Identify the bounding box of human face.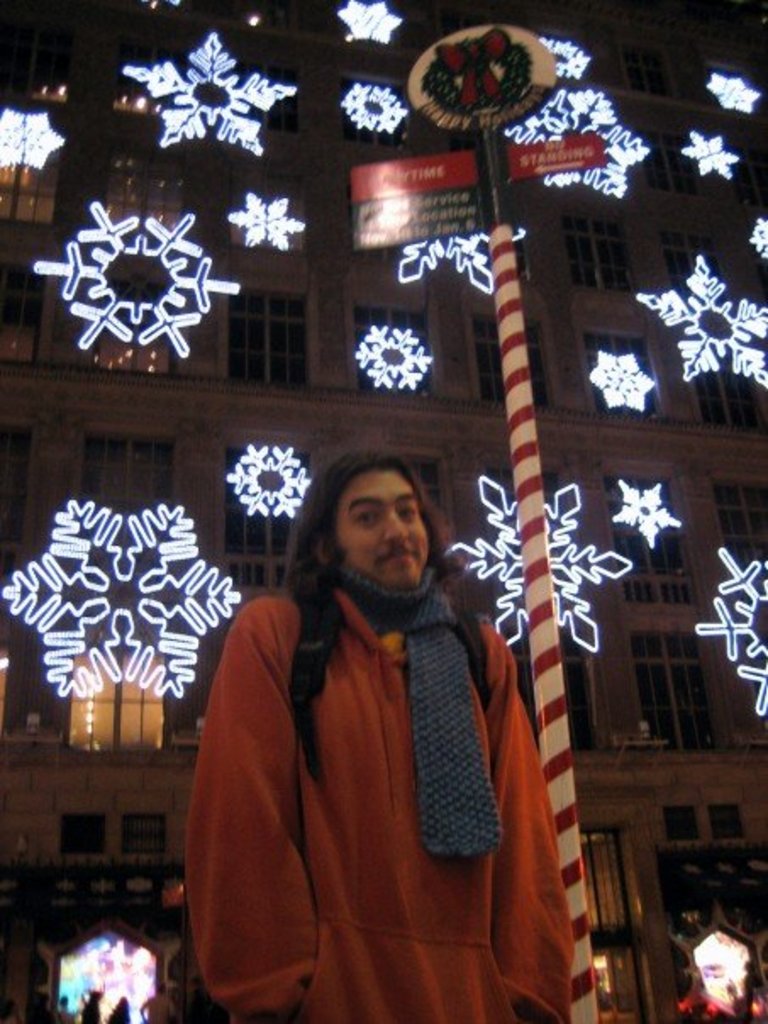
l=334, t=471, r=427, b=593.
